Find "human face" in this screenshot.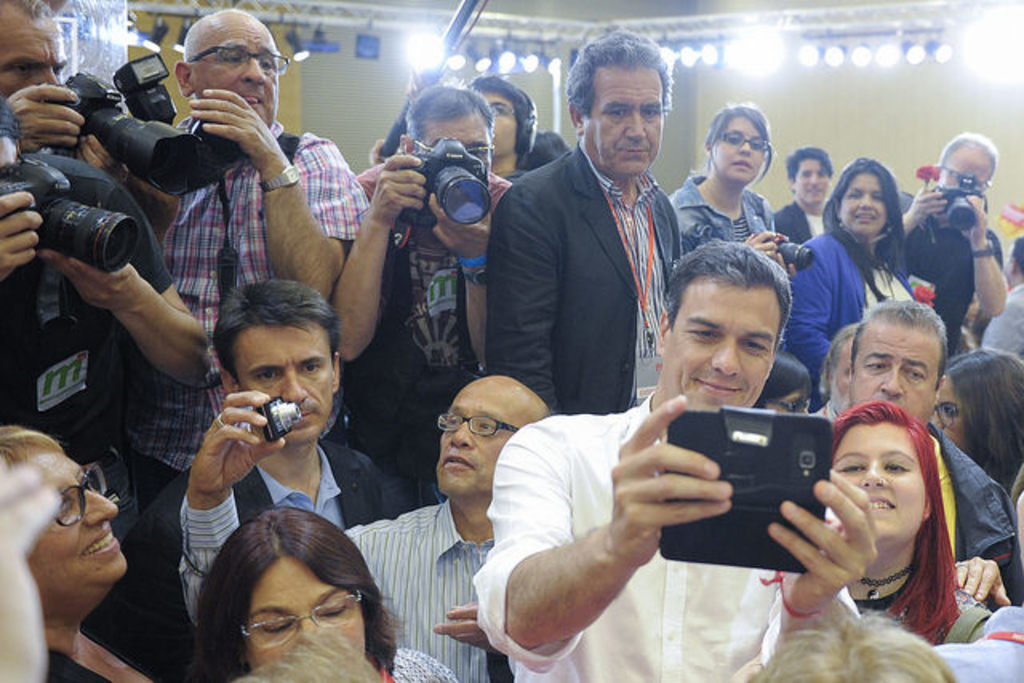
The bounding box for "human face" is crop(235, 325, 336, 445).
